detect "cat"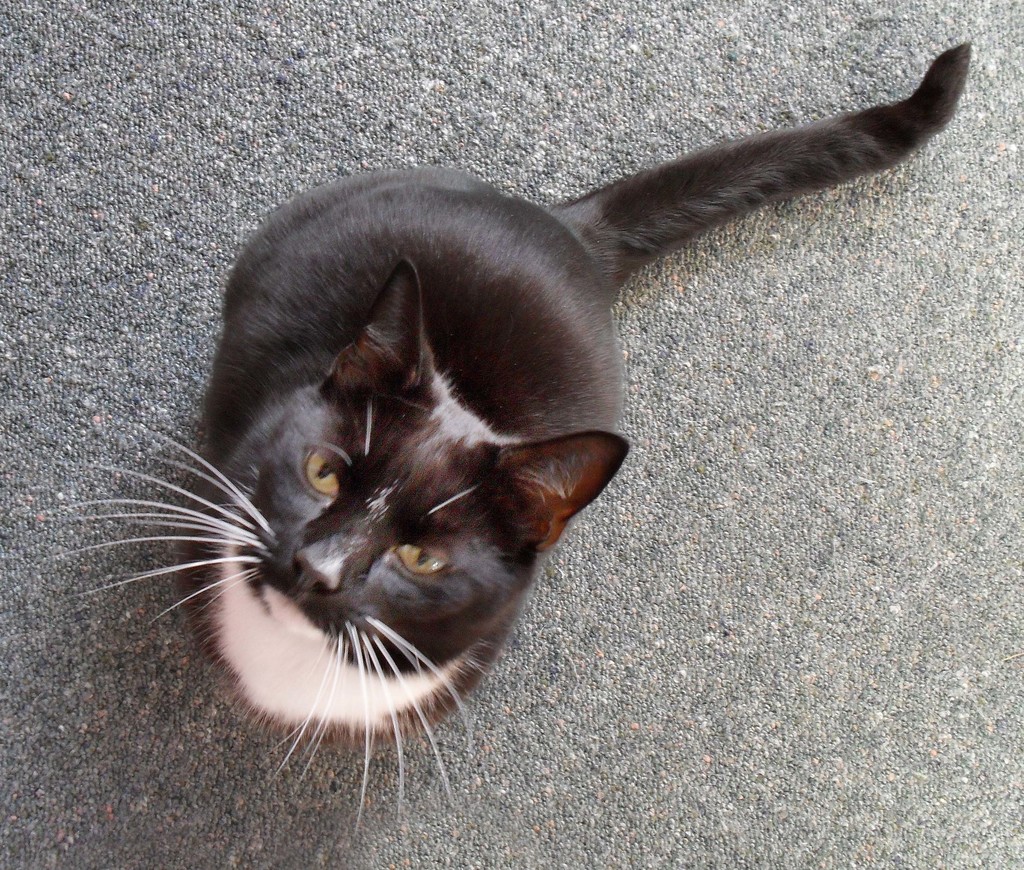
<box>41,39,972,837</box>
